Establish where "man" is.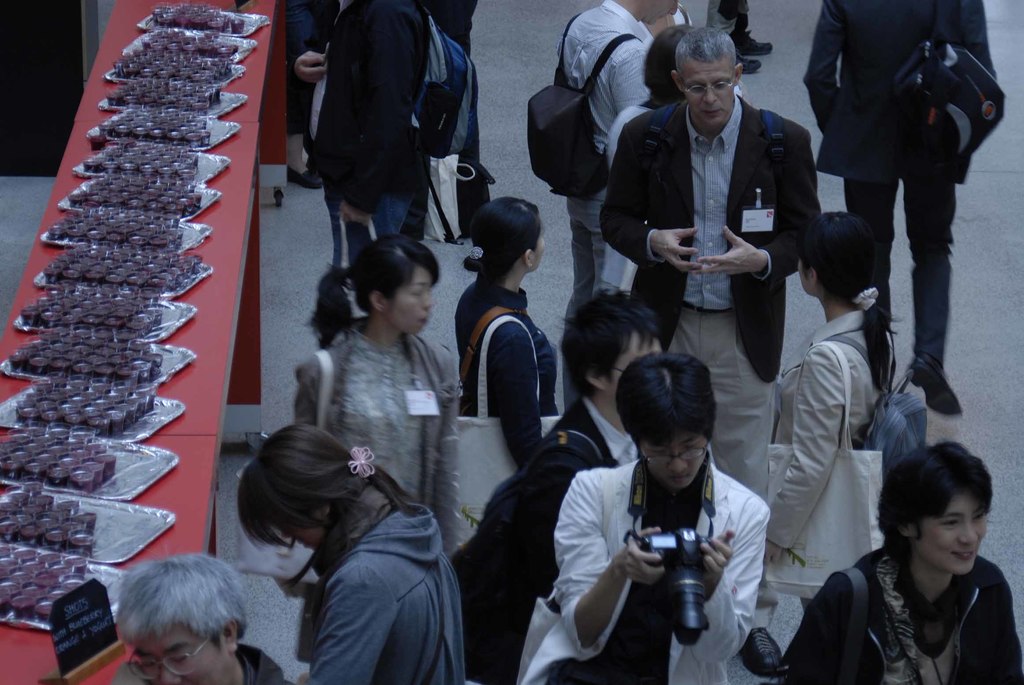
Established at [left=799, top=0, right=998, bottom=416].
